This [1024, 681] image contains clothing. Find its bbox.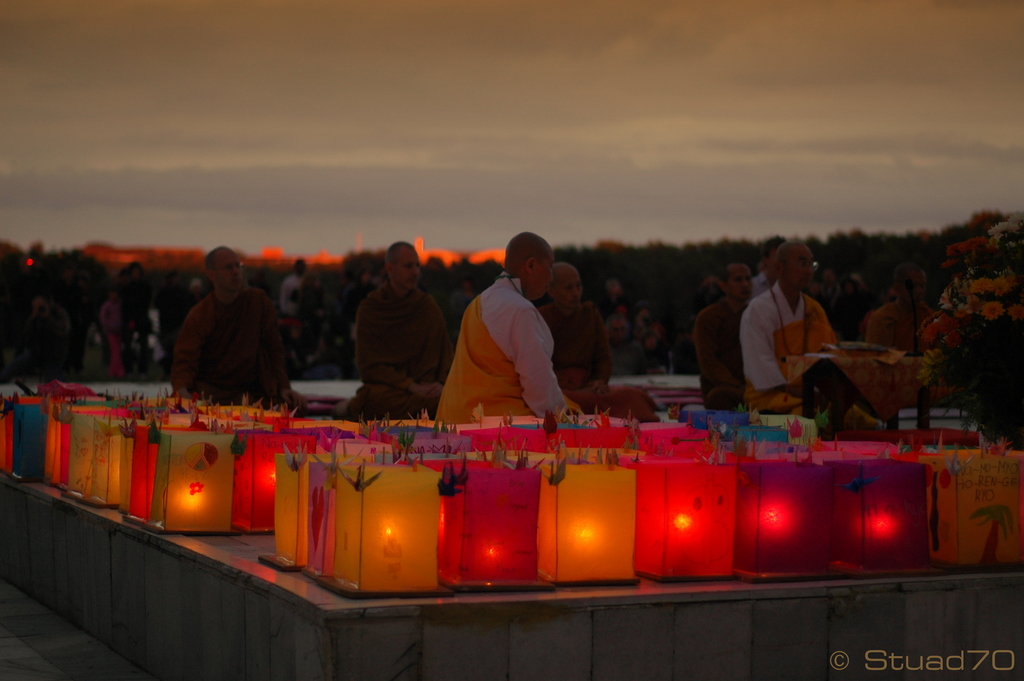
rect(691, 295, 748, 409).
